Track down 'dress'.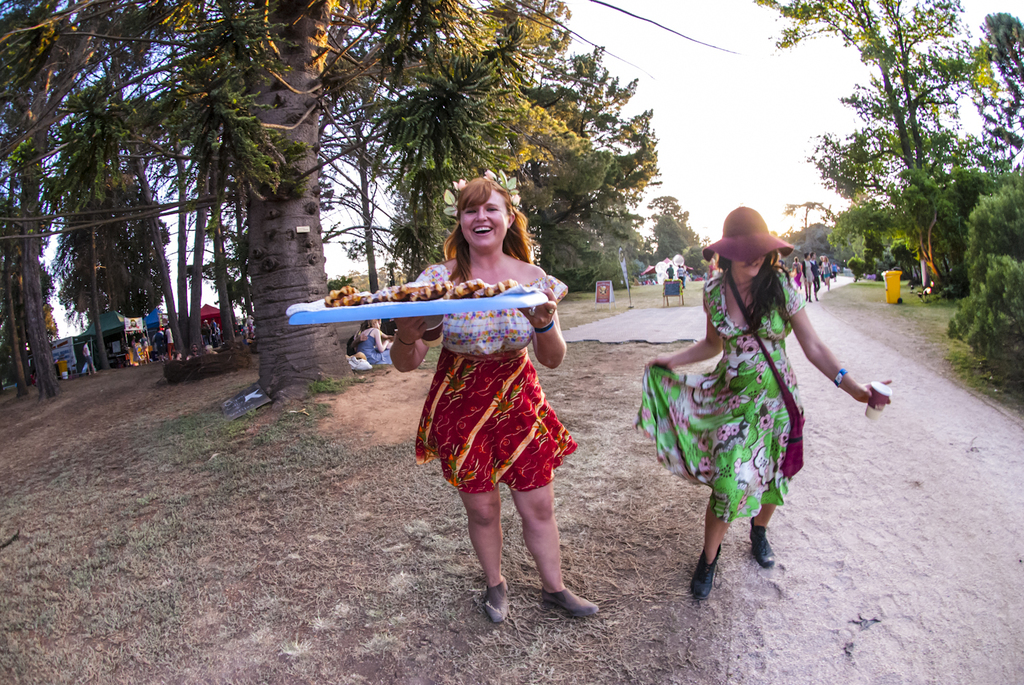
Tracked to left=635, top=271, right=803, bottom=526.
